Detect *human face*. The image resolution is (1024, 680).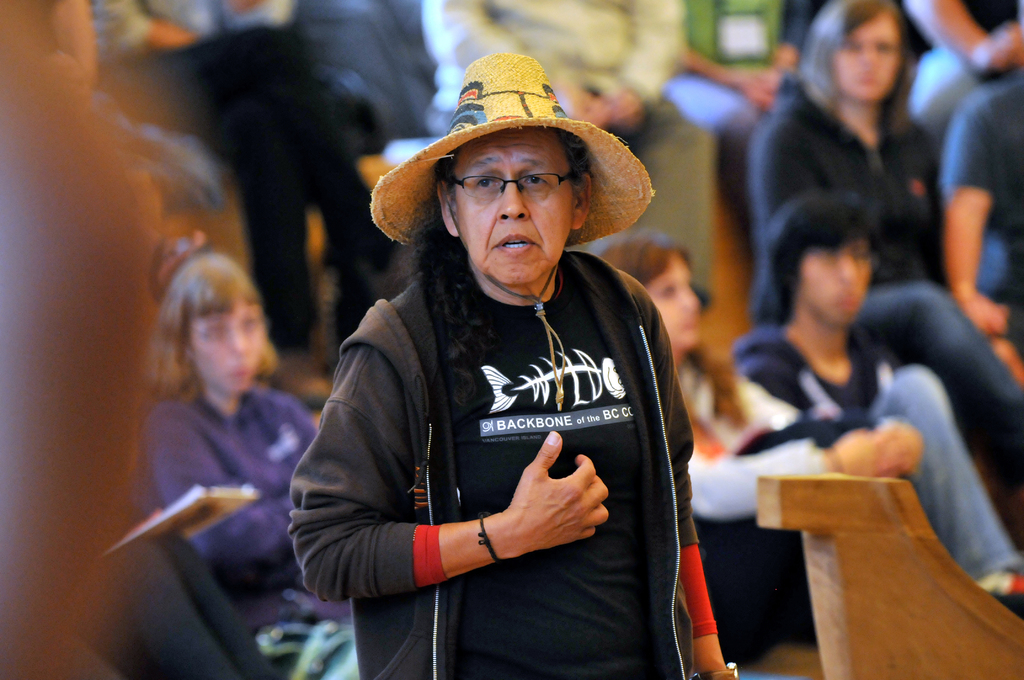
crop(182, 298, 267, 393).
